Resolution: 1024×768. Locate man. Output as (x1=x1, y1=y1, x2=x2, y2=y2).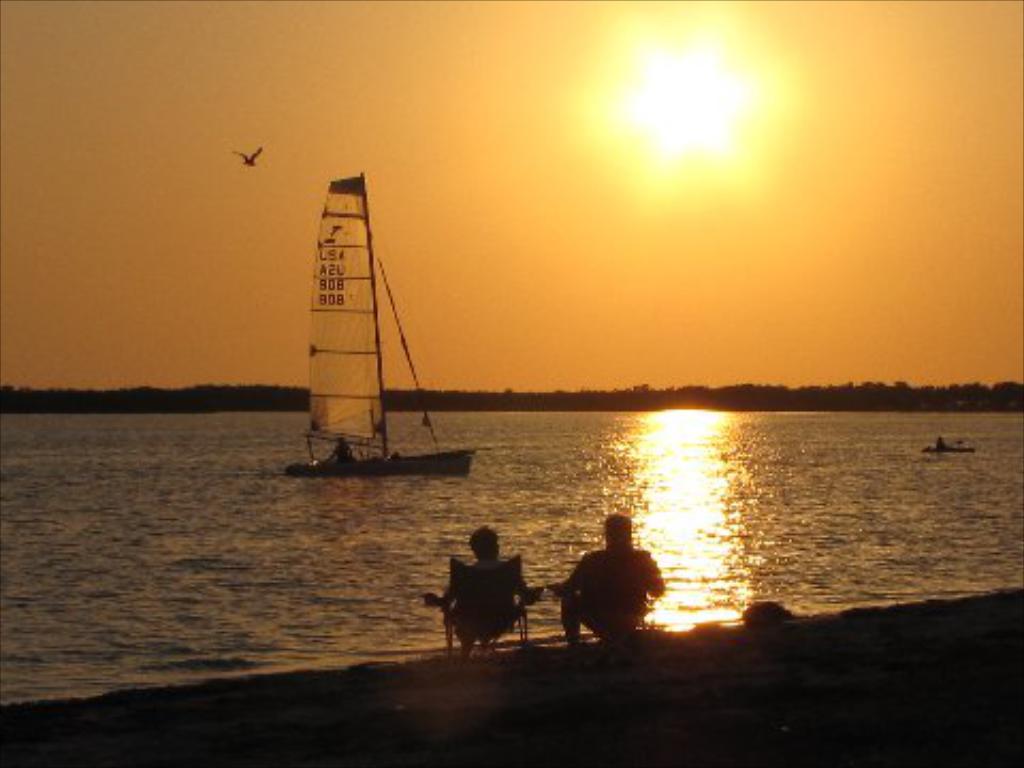
(x1=425, y1=514, x2=533, y2=659).
